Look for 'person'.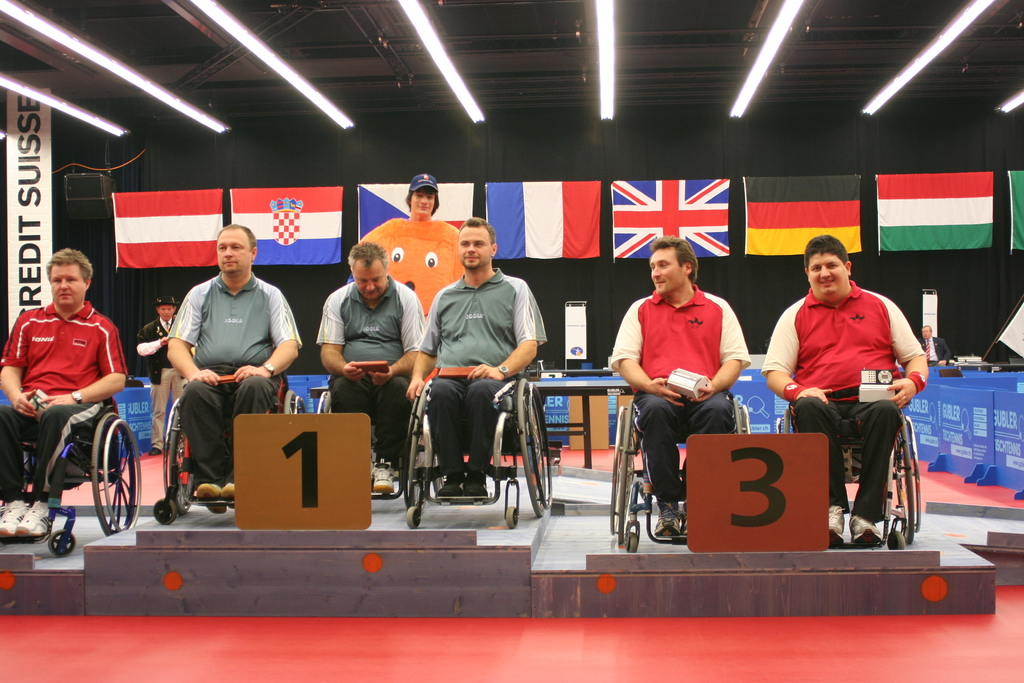
Found: [134, 295, 187, 456].
